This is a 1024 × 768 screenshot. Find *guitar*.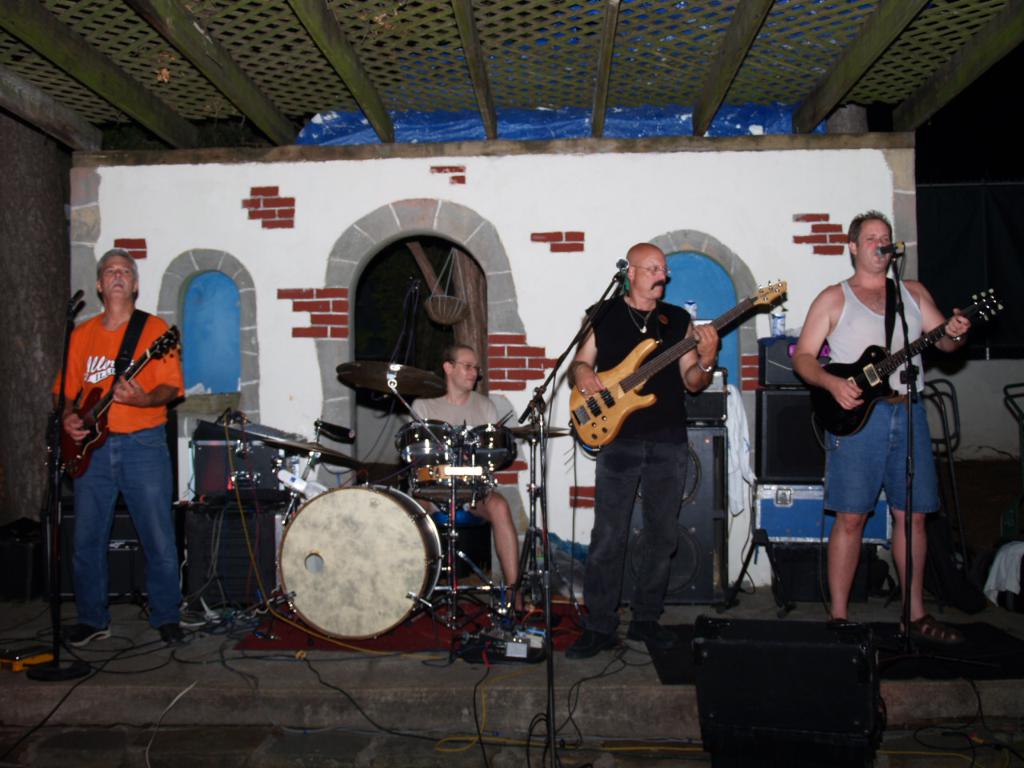
Bounding box: rect(562, 277, 788, 450).
